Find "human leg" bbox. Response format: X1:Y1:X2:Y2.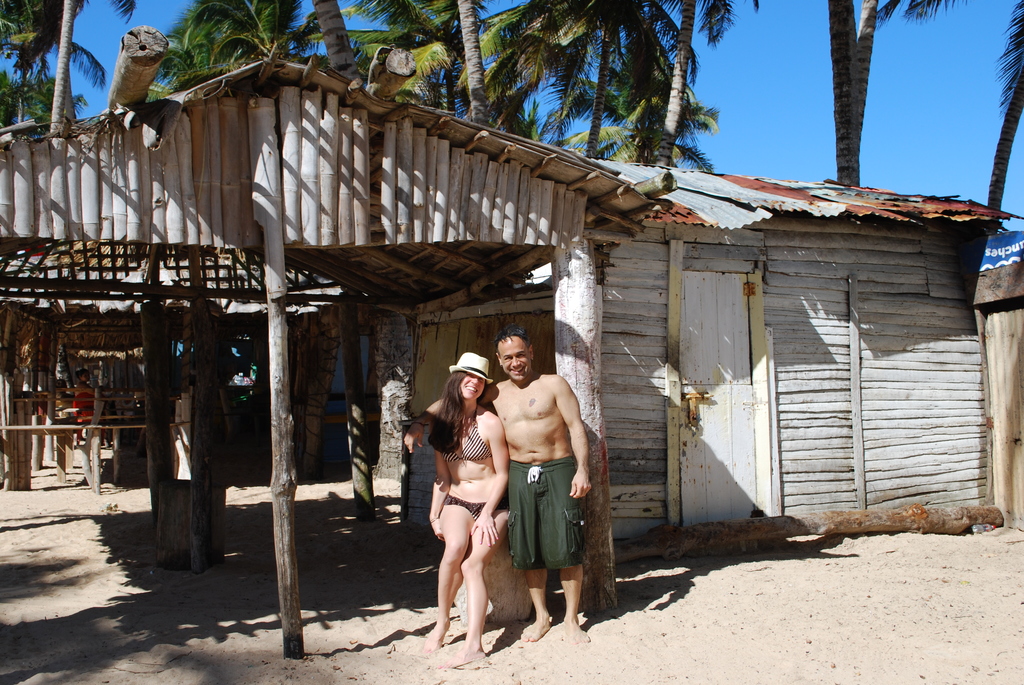
544:461:589:642.
